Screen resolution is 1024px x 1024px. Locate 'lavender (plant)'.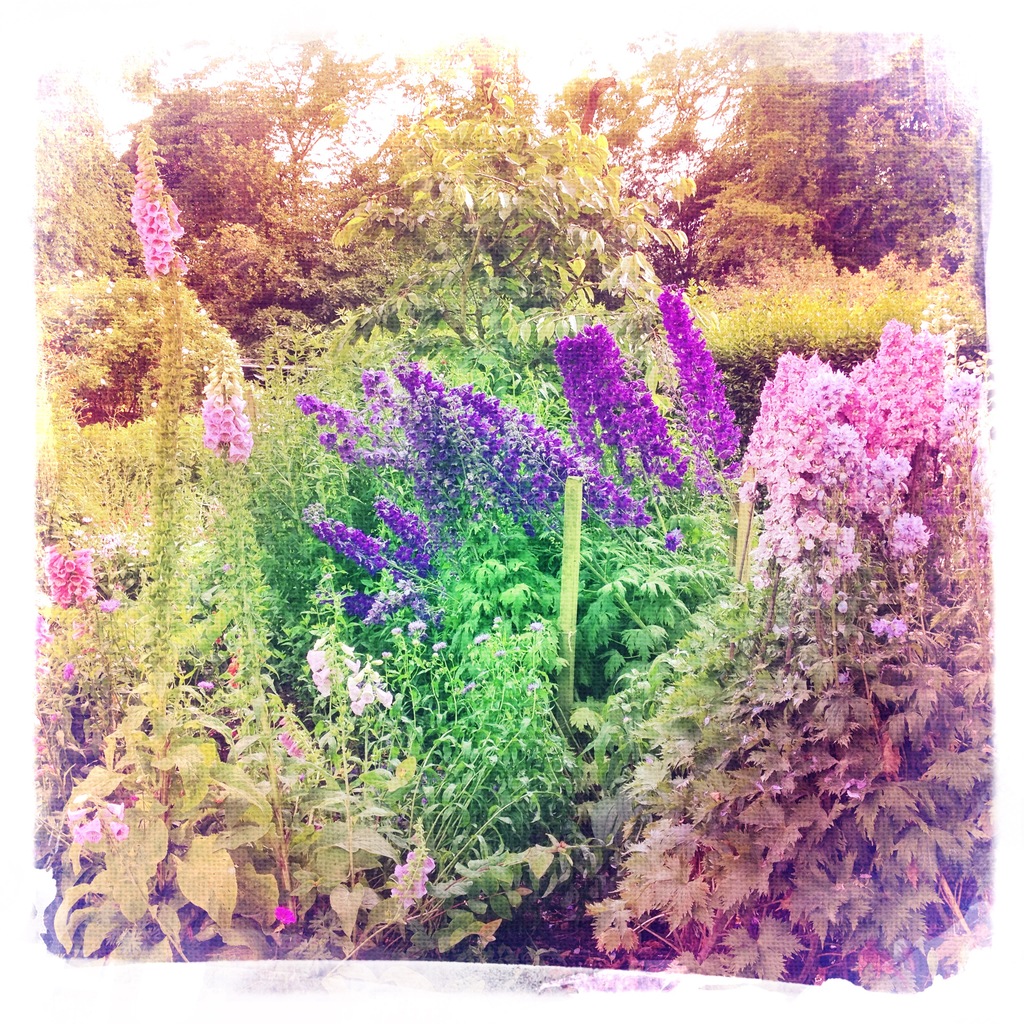
285 497 411 609.
